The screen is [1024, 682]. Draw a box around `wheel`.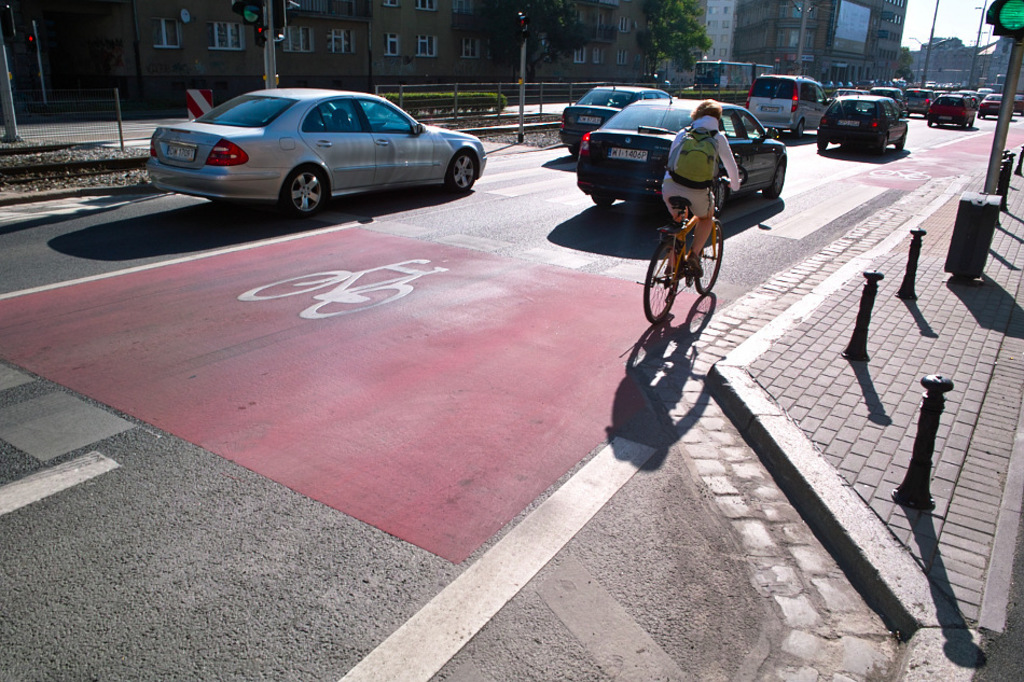
select_region(954, 120, 965, 130).
